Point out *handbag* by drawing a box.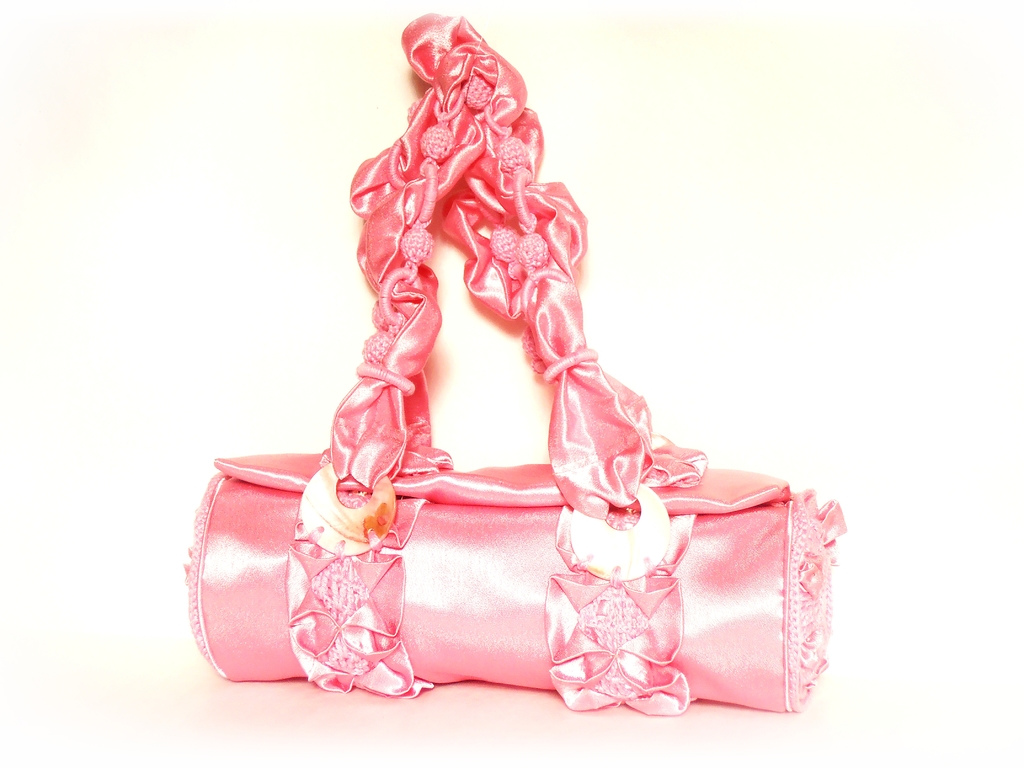
(179,13,845,715).
